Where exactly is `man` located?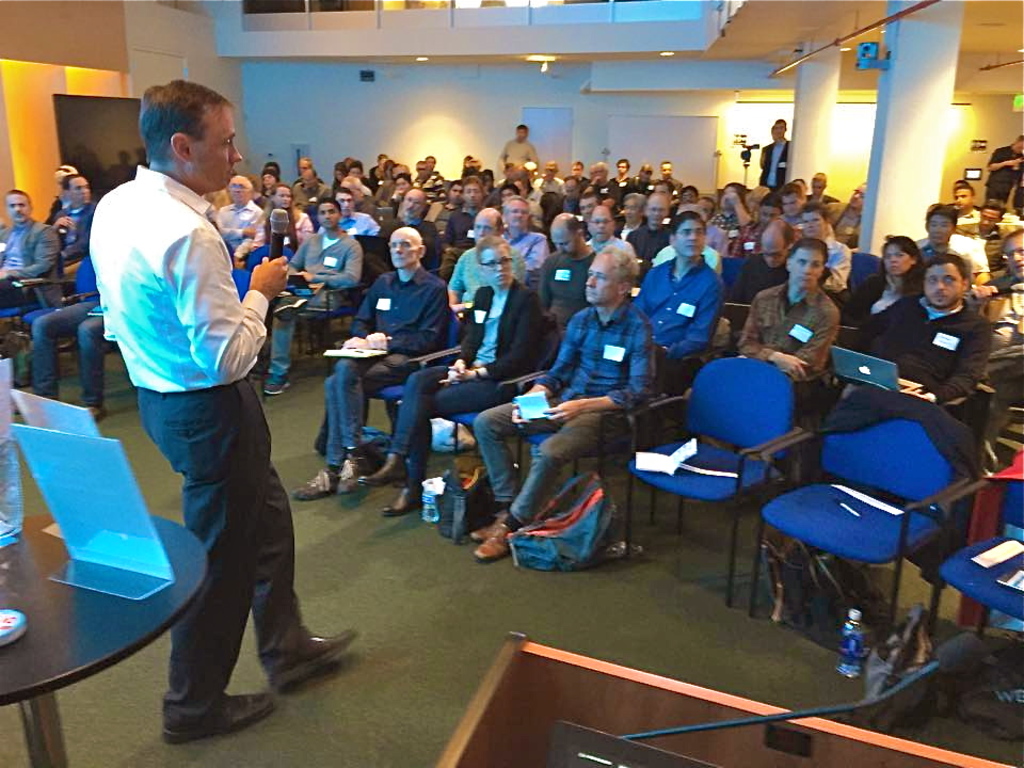
Its bounding box is BBox(572, 193, 607, 214).
